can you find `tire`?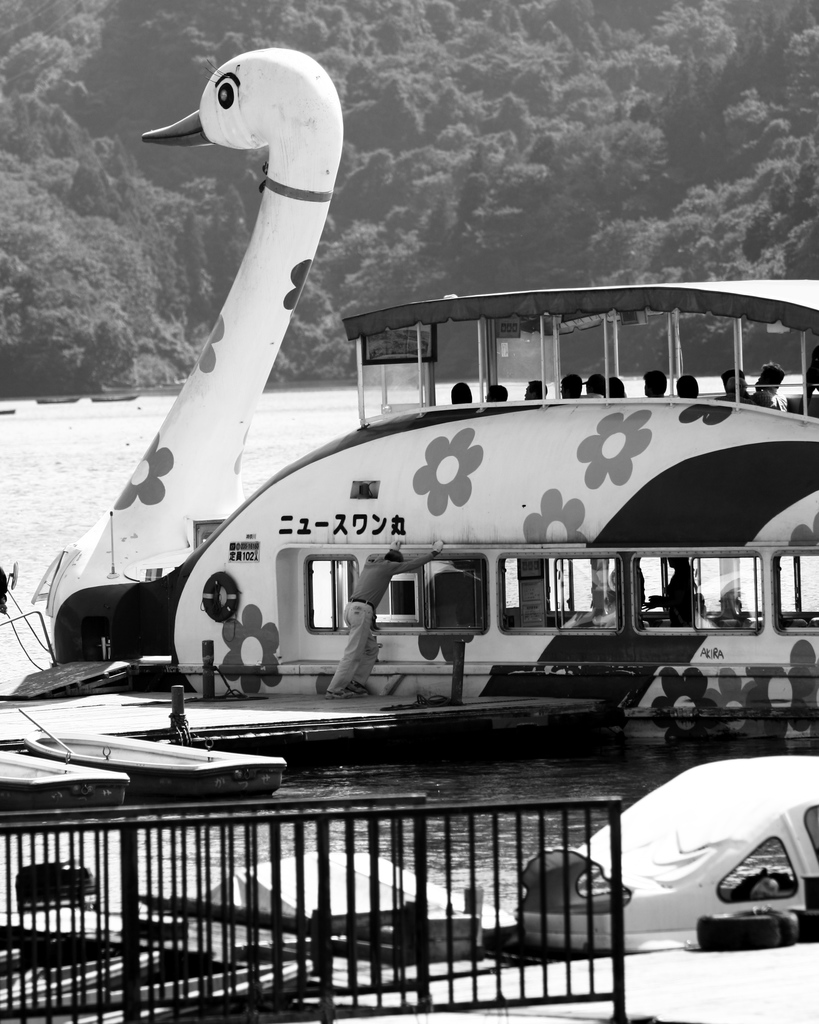
Yes, bounding box: (754,908,792,945).
